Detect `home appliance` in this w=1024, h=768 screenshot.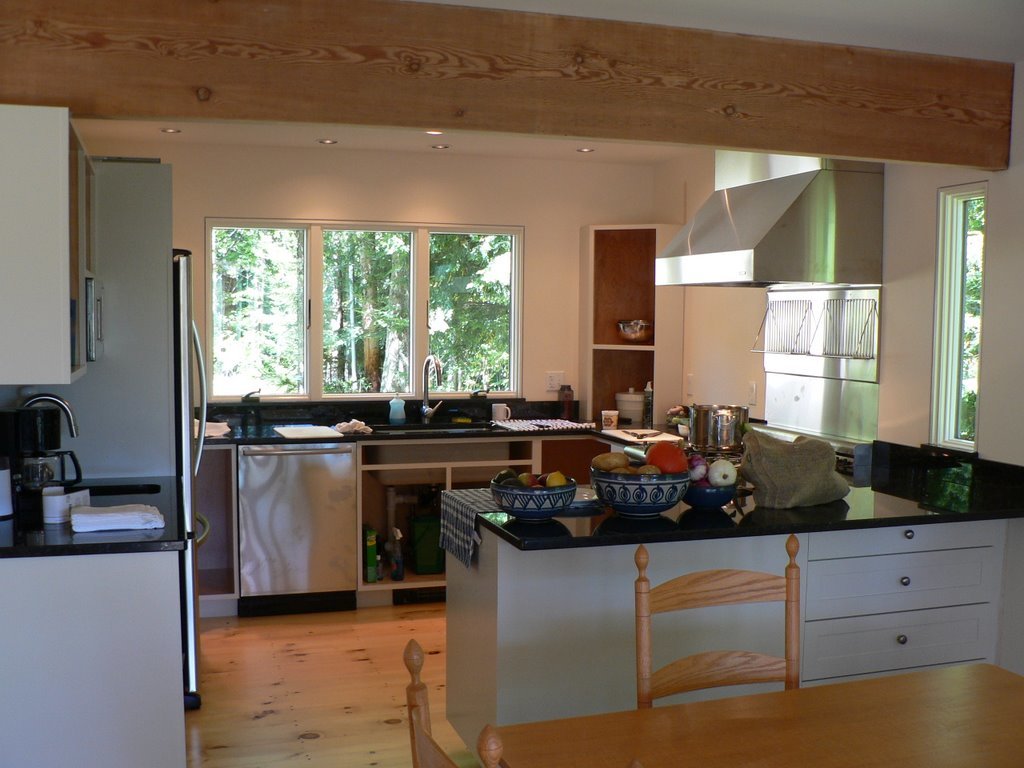
Detection: x1=168 y1=250 x2=210 y2=711.
